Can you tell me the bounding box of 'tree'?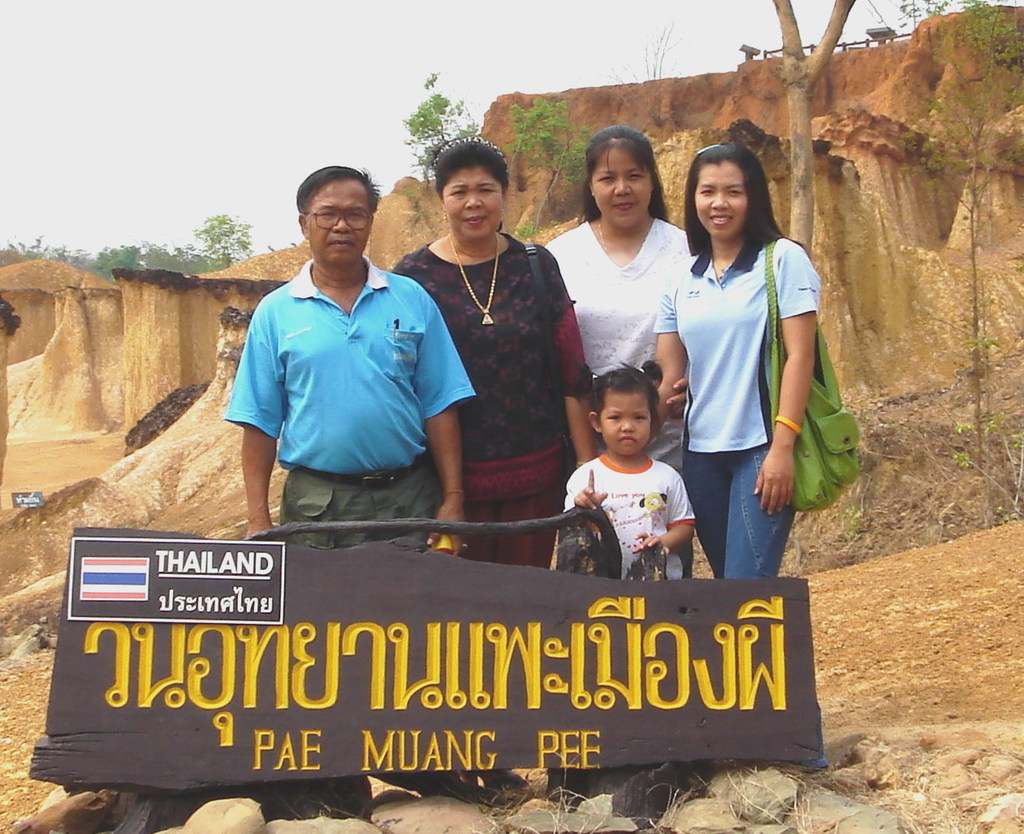
[405, 71, 485, 177].
